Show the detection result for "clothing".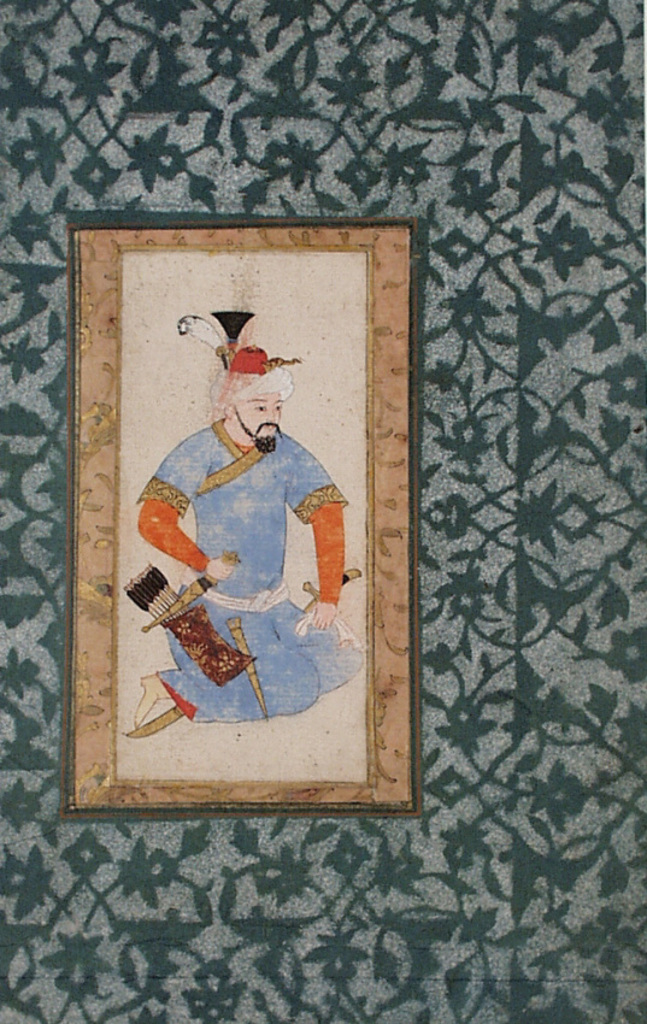
region(142, 413, 348, 728).
